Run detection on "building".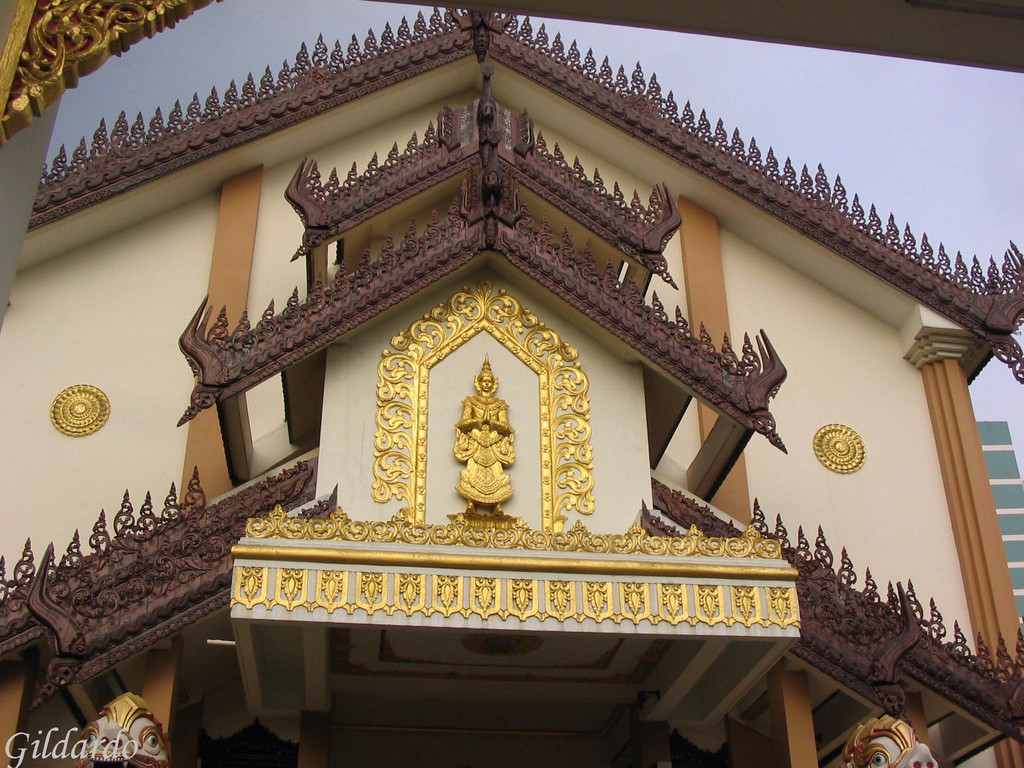
Result: x1=973 y1=420 x2=1023 y2=624.
